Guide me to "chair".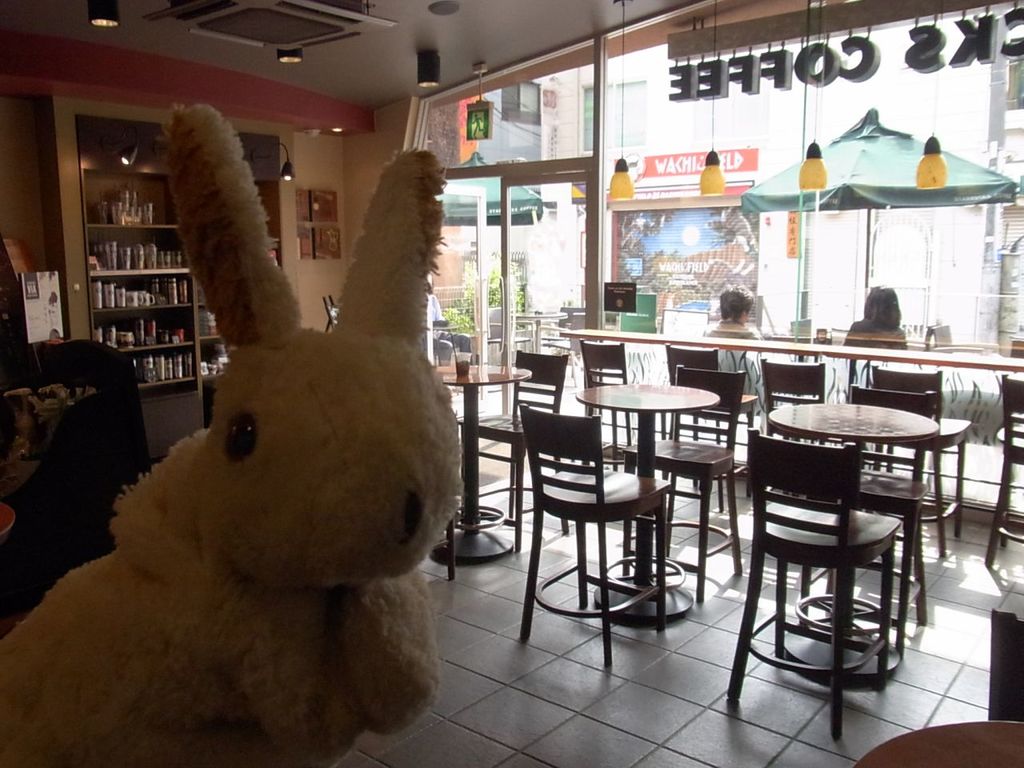
Guidance: x1=518 y1=404 x2=674 y2=670.
